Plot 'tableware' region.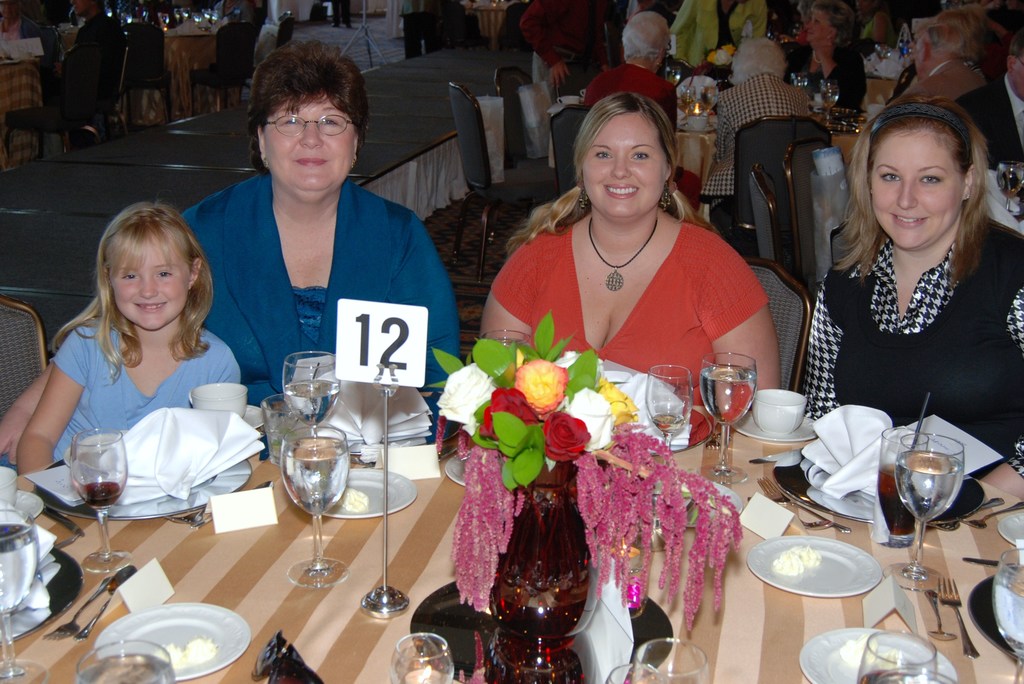
Plotted at x1=0, y1=488, x2=47, y2=683.
